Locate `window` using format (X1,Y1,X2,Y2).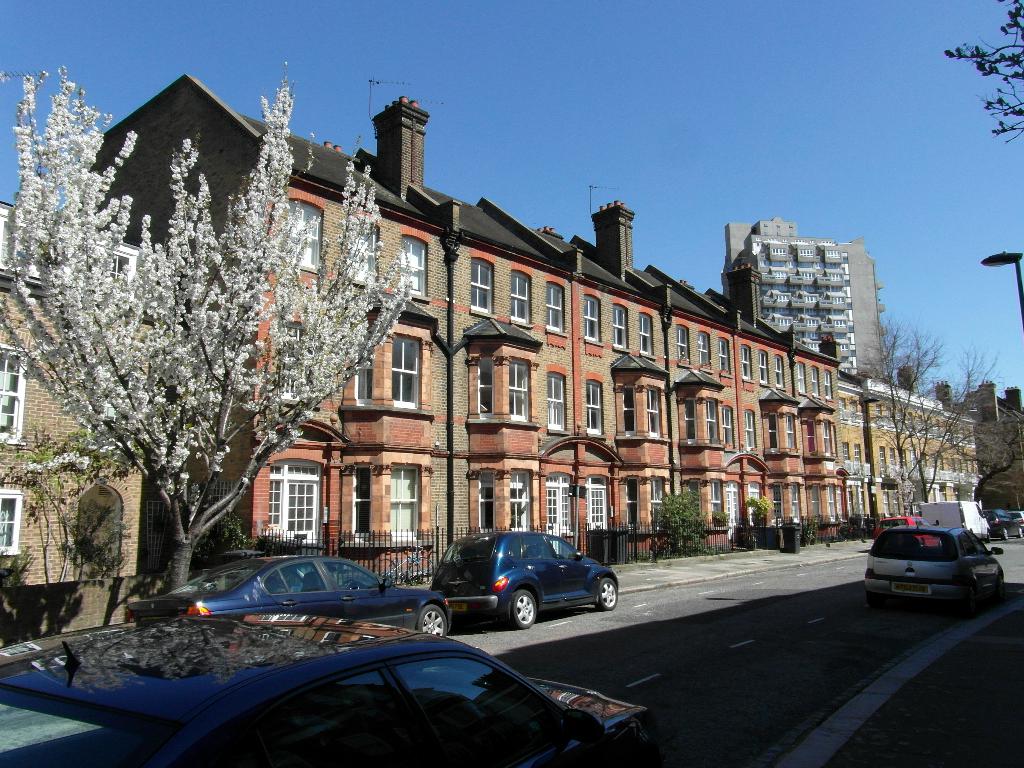
(726,479,738,524).
